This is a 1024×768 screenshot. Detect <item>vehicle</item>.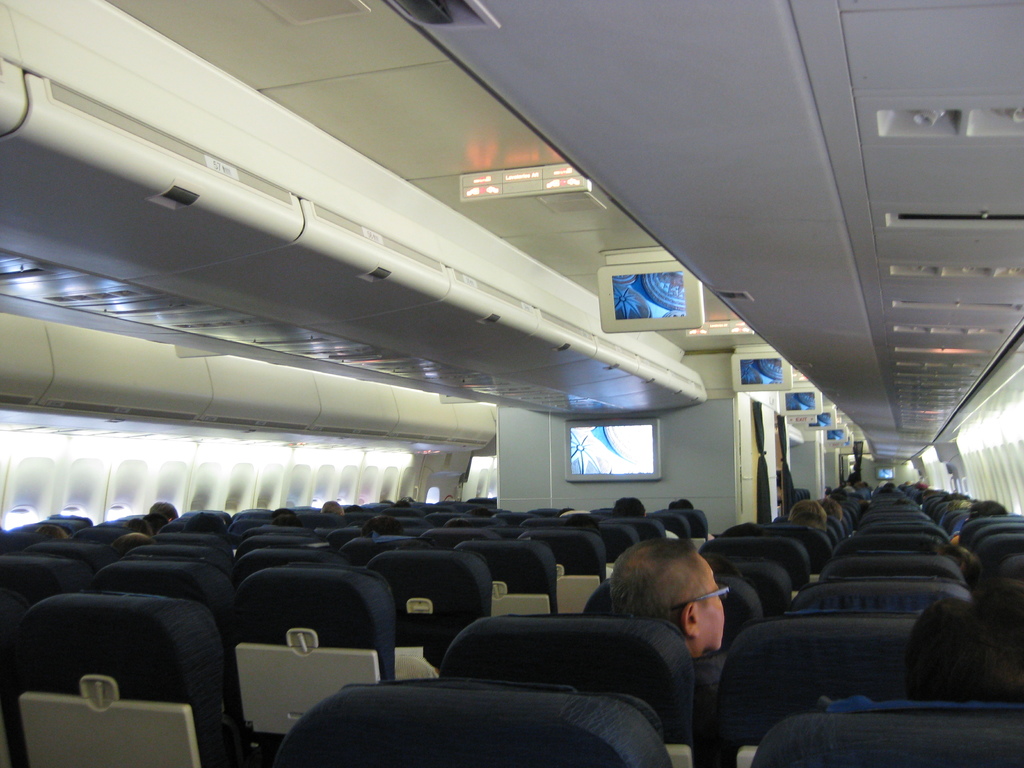
pyautogui.locateOnScreen(0, 0, 1023, 764).
